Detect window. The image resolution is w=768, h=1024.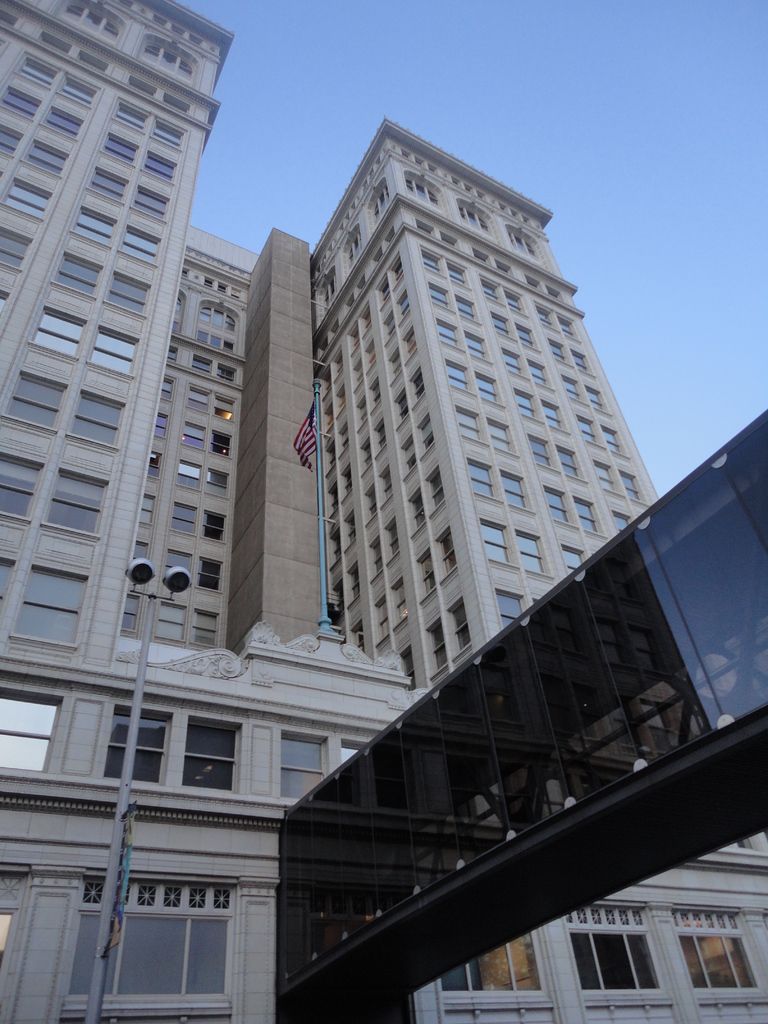
left=436, top=527, right=460, bottom=579.
